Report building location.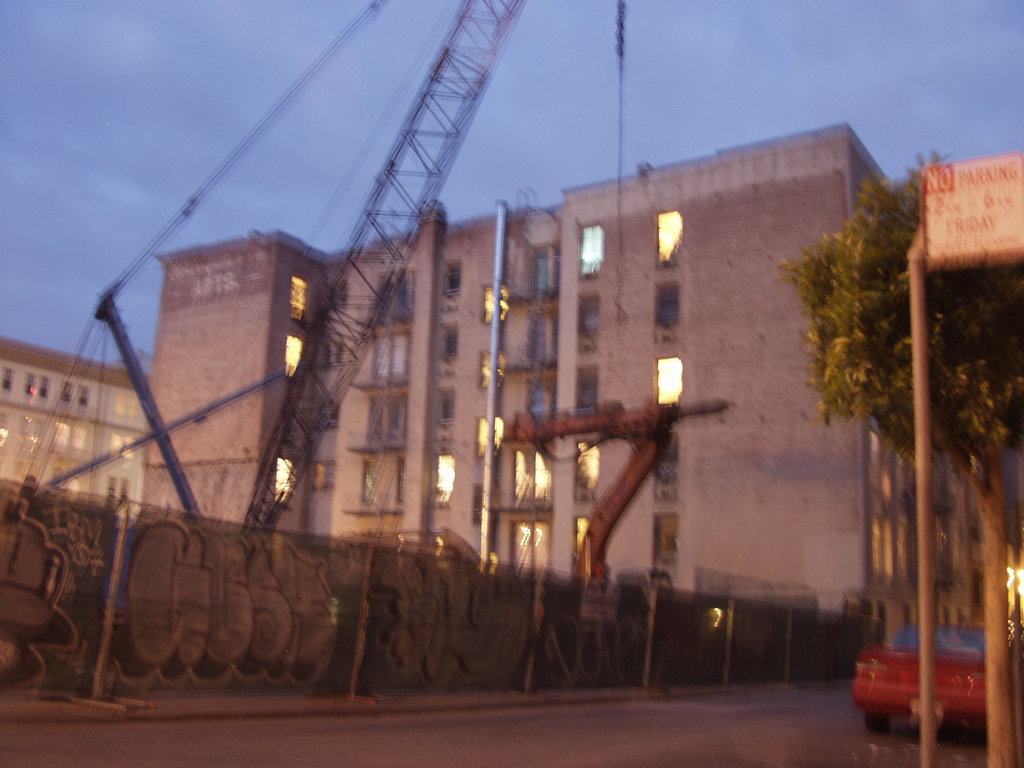
Report: (0,339,151,507).
